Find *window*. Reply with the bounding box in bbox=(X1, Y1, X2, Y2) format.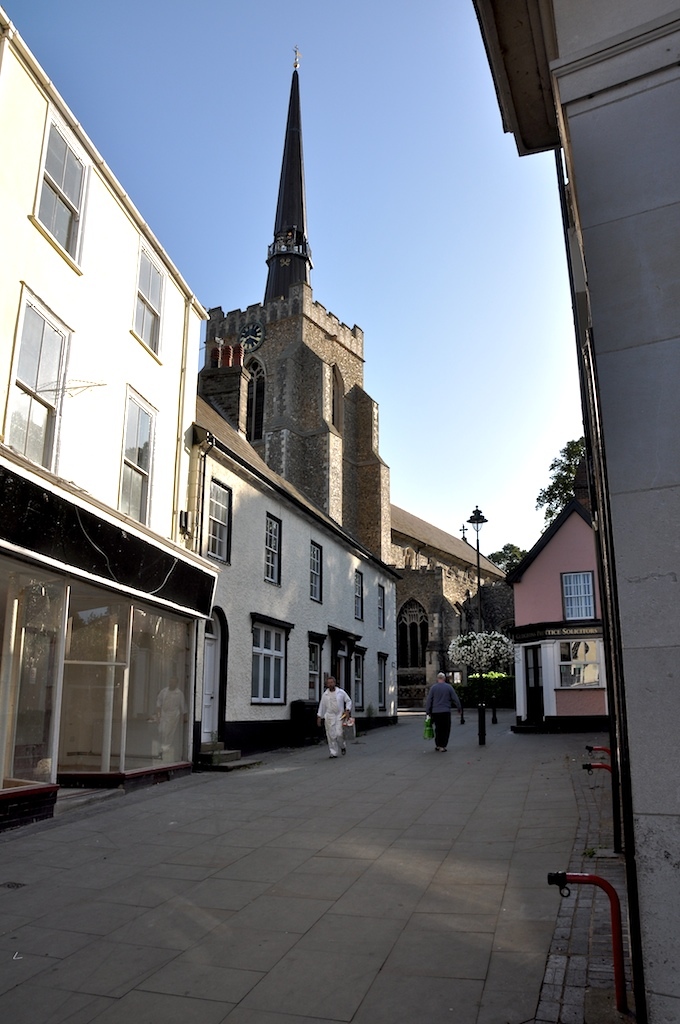
bbox=(198, 480, 234, 563).
